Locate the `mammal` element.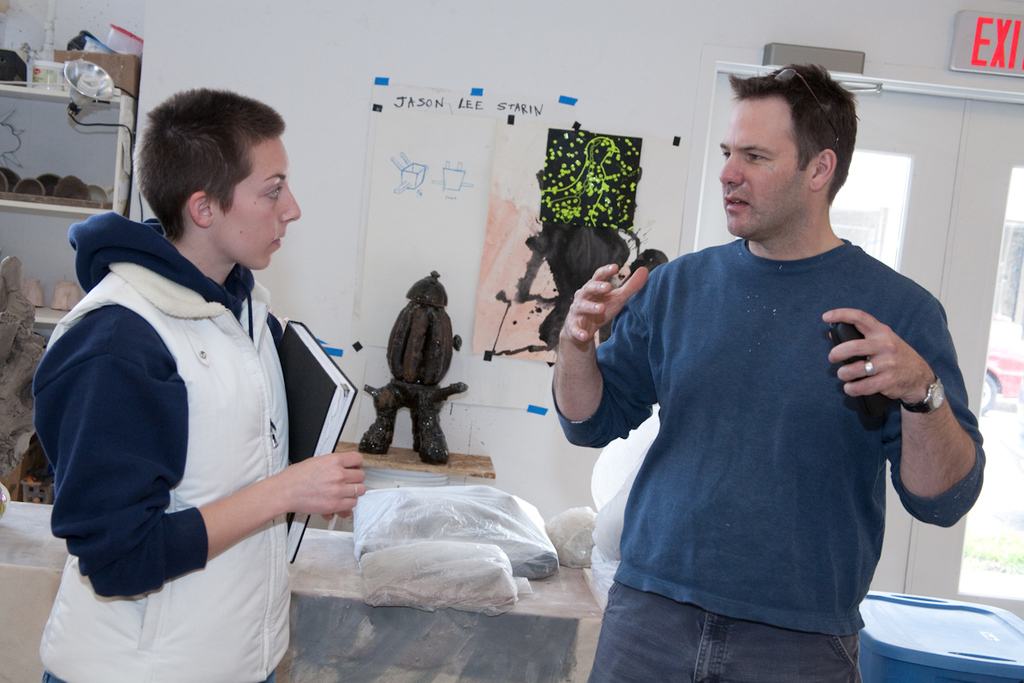
Element bbox: (x1=555, y1=65, x2=983, y2=682).
